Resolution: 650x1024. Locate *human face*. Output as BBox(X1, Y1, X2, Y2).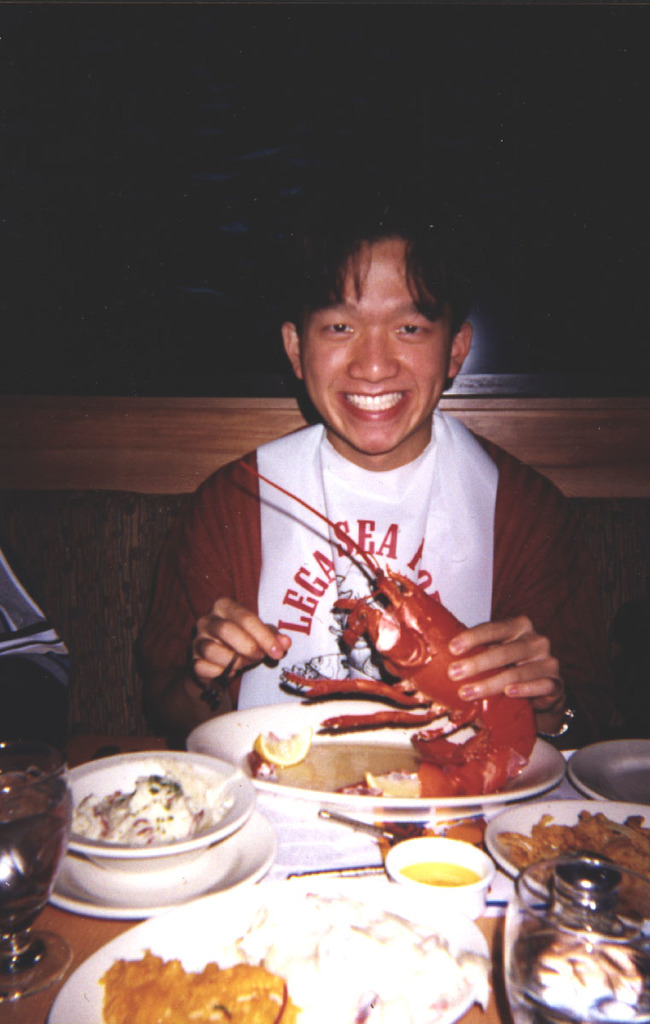
BBox(292, 248, 468, 435).
